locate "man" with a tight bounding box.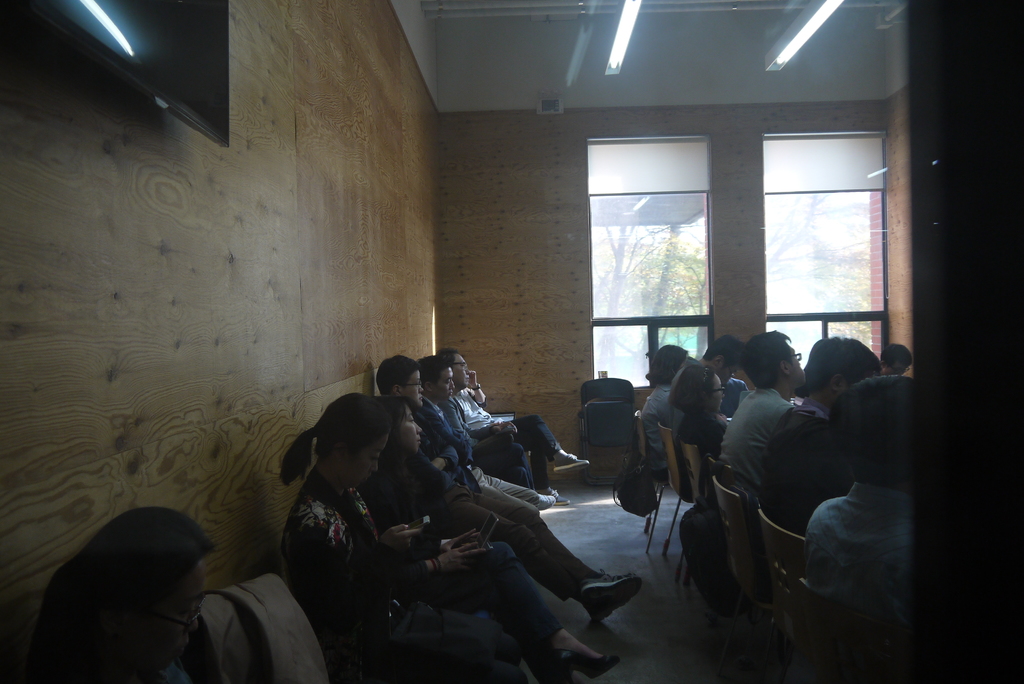
x1=444, y1=350, x2=588, y2=496.
